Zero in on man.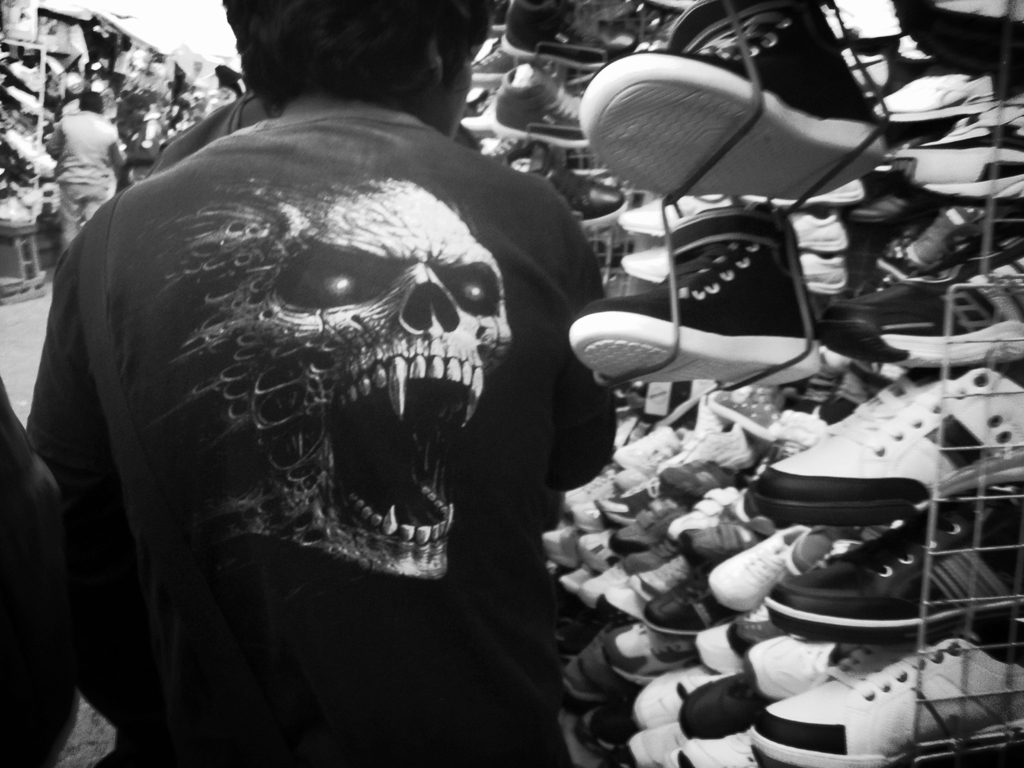
Zeroed in: left=44, top=90, right=128, bottom=246.
